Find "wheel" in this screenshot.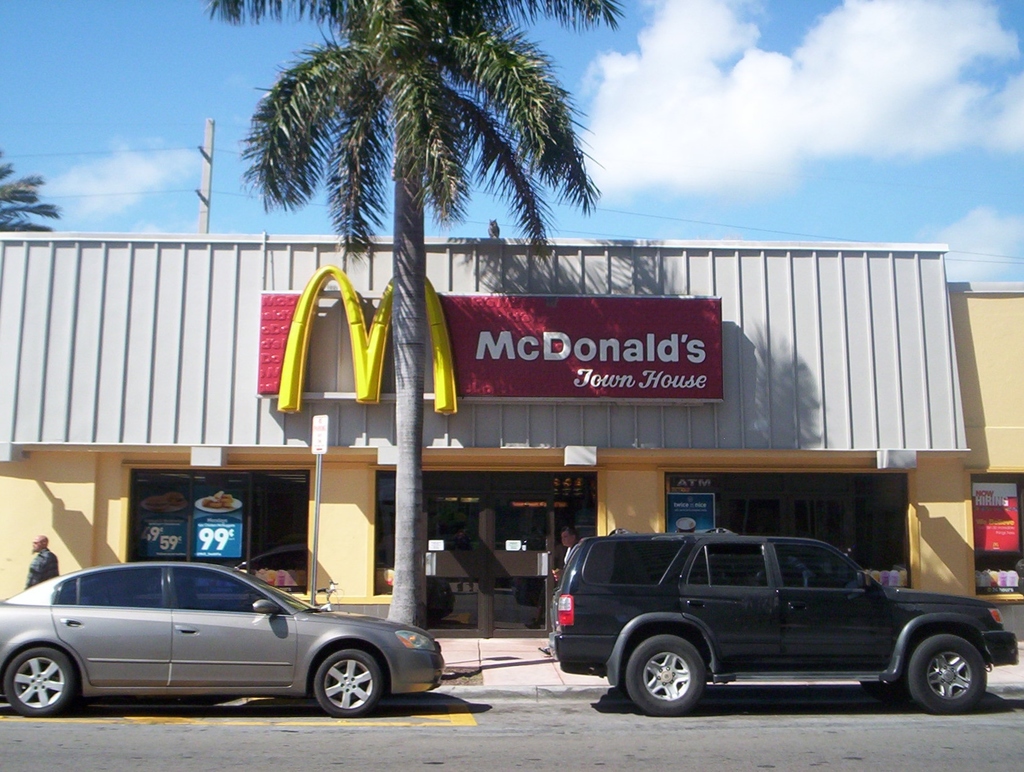
The bounding box for "wheel" is (315, 650, 380, 717).
